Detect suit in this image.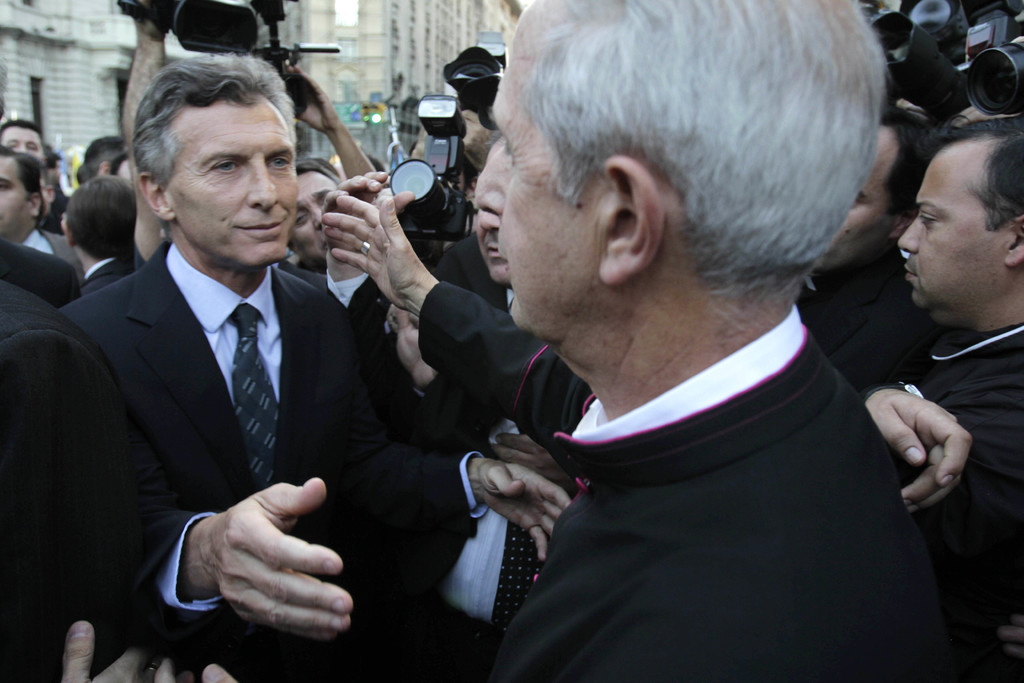
Detection: 43 124 537 676.
